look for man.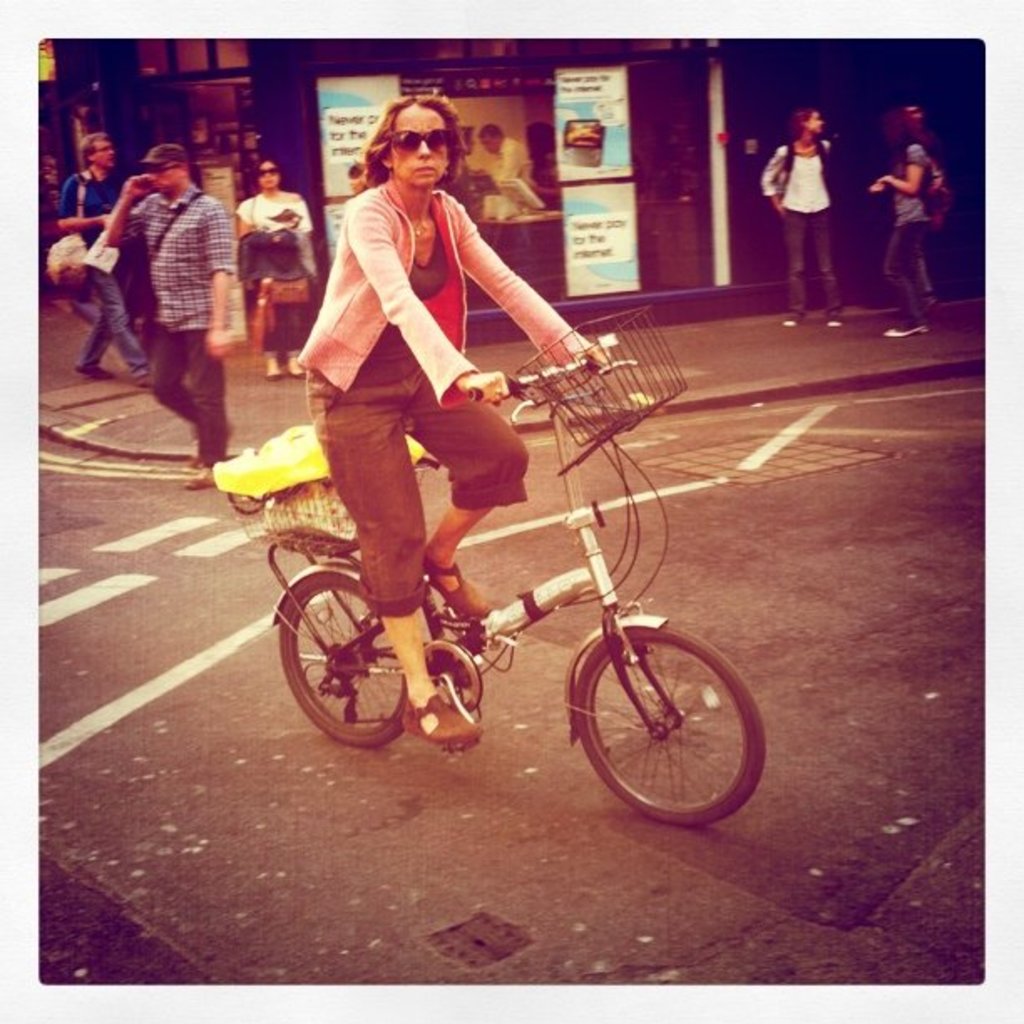
Found: region(105, 127, 246, 475).
